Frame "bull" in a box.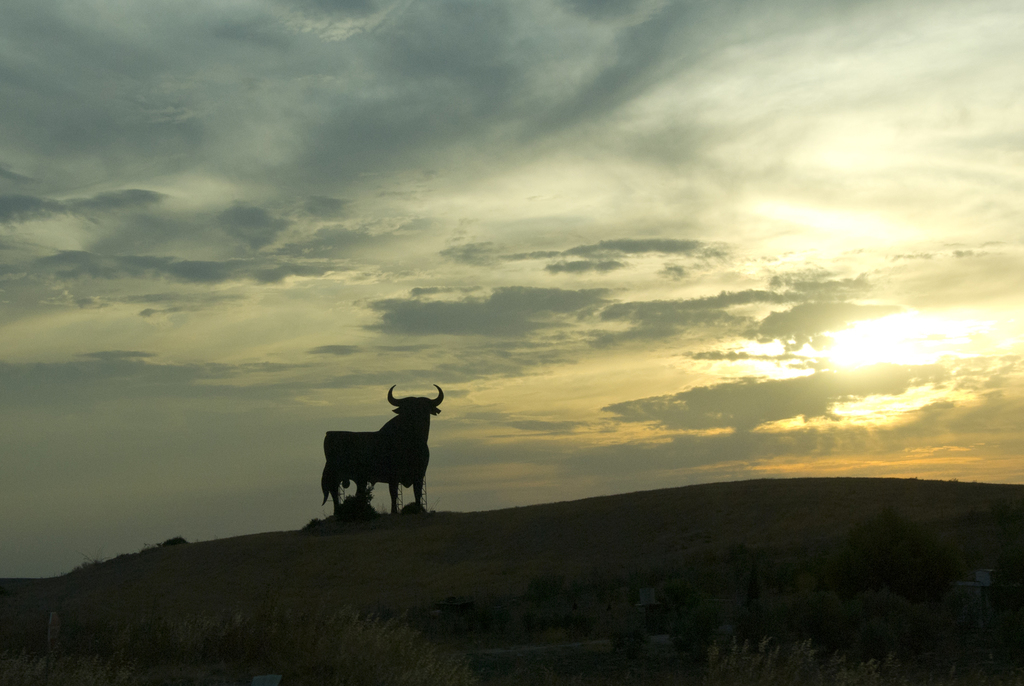
(320,378,447,517).
